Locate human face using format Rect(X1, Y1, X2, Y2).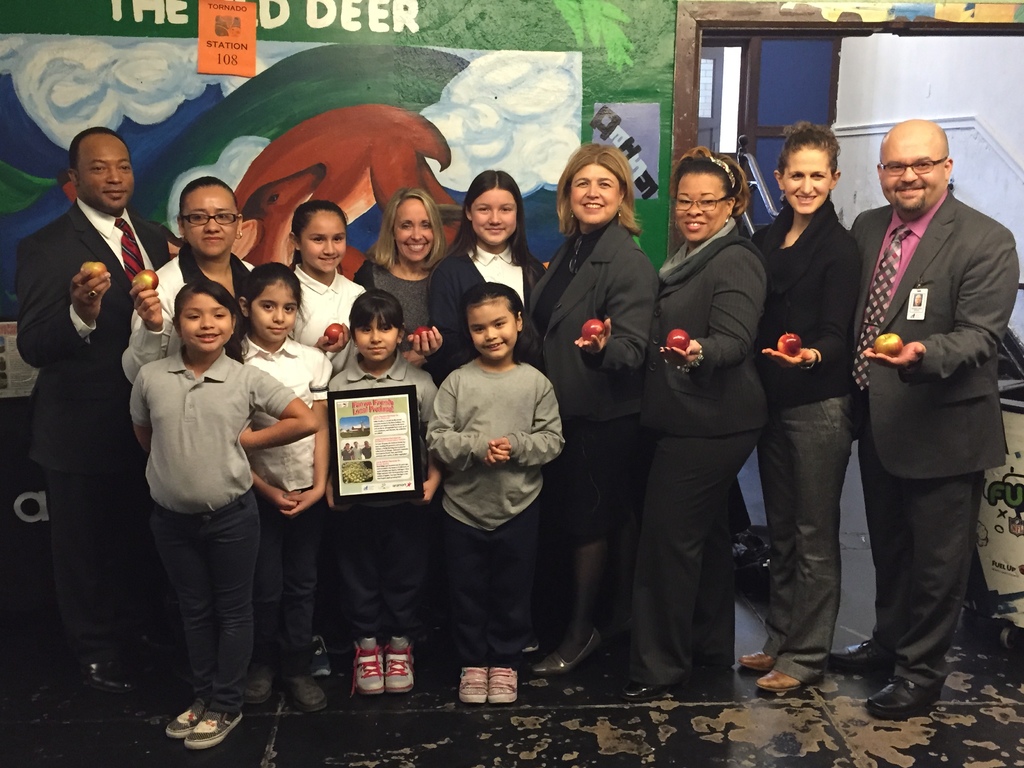
Rect(878, 140, 945, 212).
